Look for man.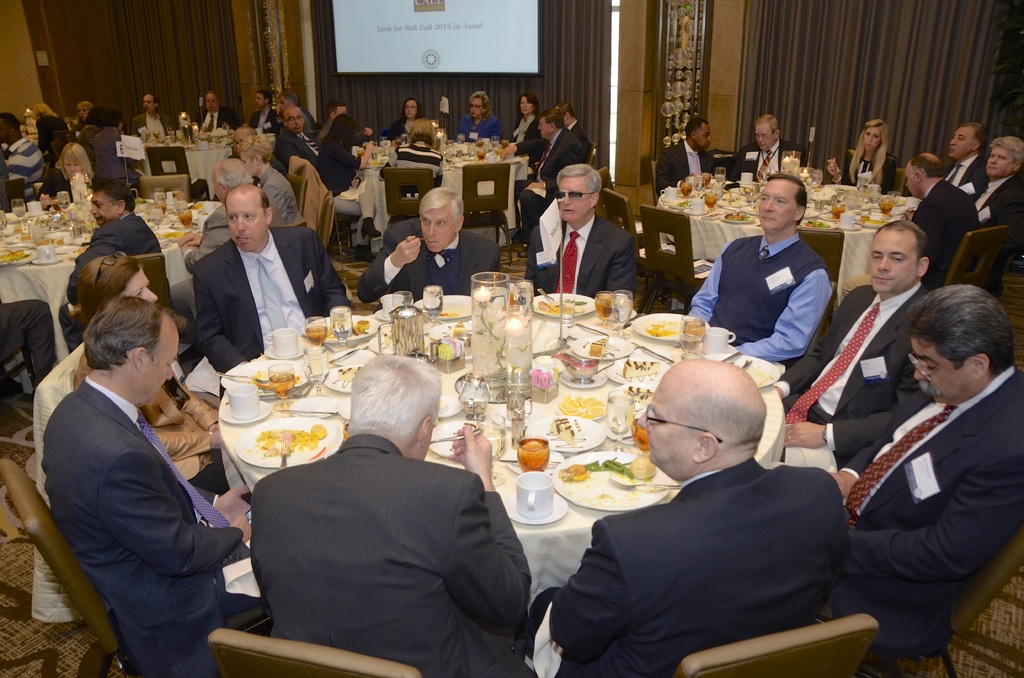
Found: Rect(550, 100, 591, 152).
